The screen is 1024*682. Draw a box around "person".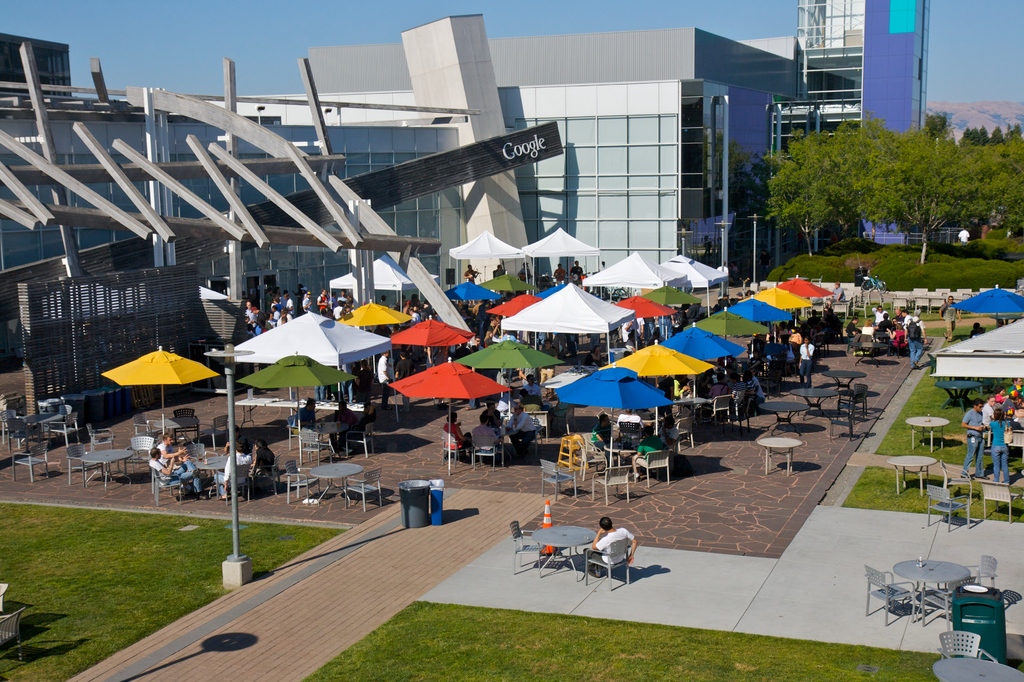
Rect(504, 405, 539, 464).
